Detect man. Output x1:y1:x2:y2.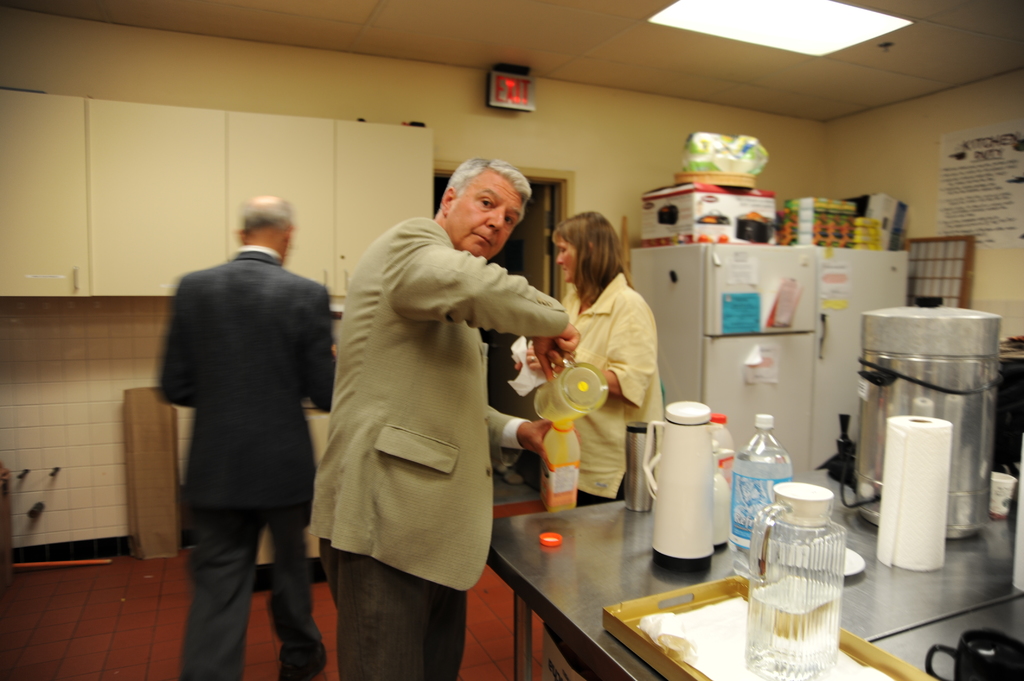
143:175:353:680.
